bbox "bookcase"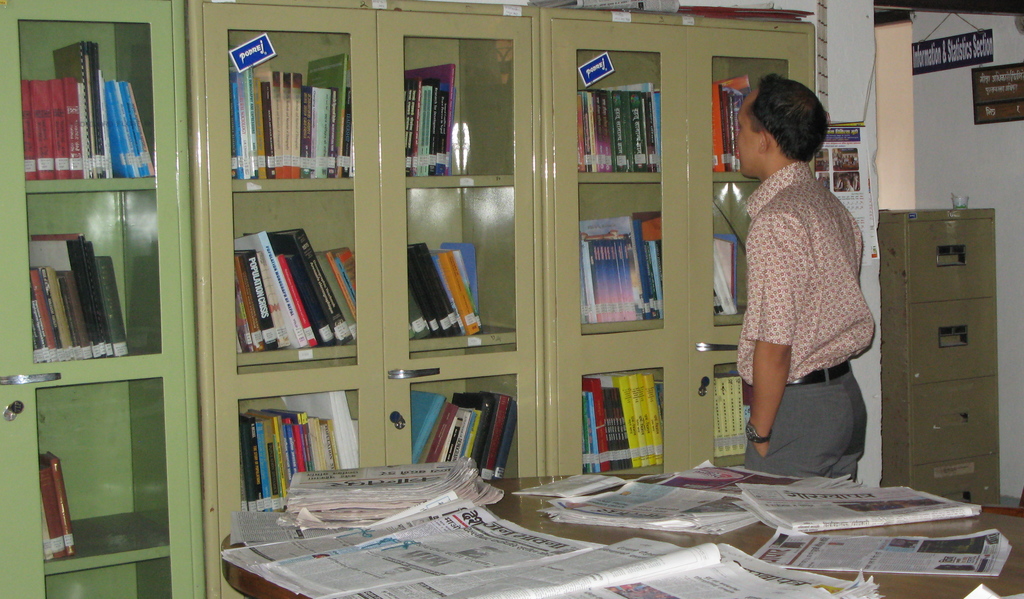
box(531, 0, 820, 475)
